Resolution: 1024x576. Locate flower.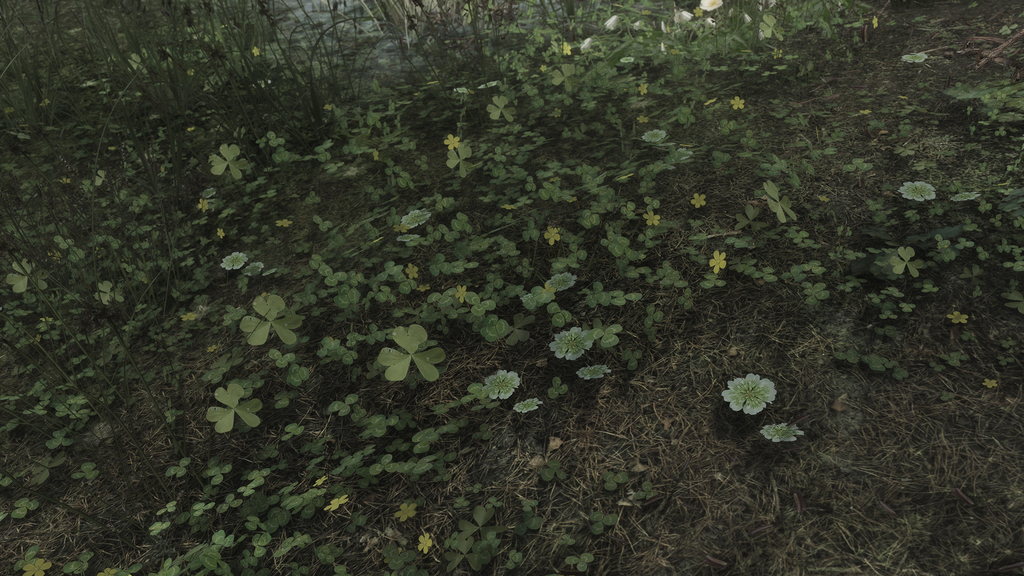
38:314:61:322.
